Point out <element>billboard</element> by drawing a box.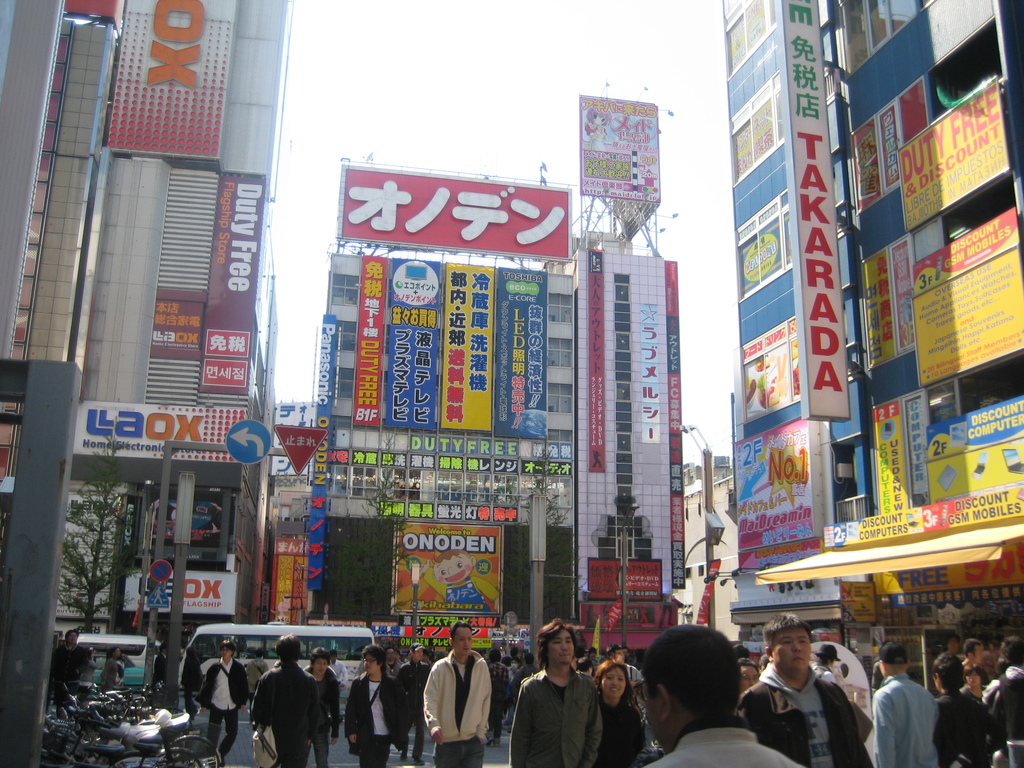
bbox(732, 416, 823, 573).
